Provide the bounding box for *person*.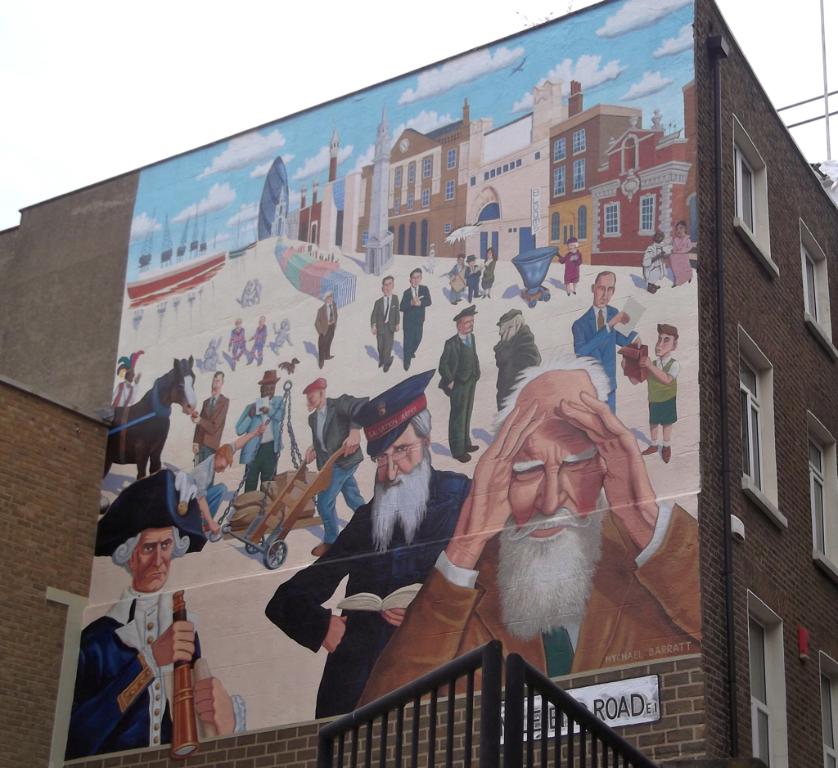
{"x1": 400, "y1": 269, "x2": 432, "y2": 373}.
